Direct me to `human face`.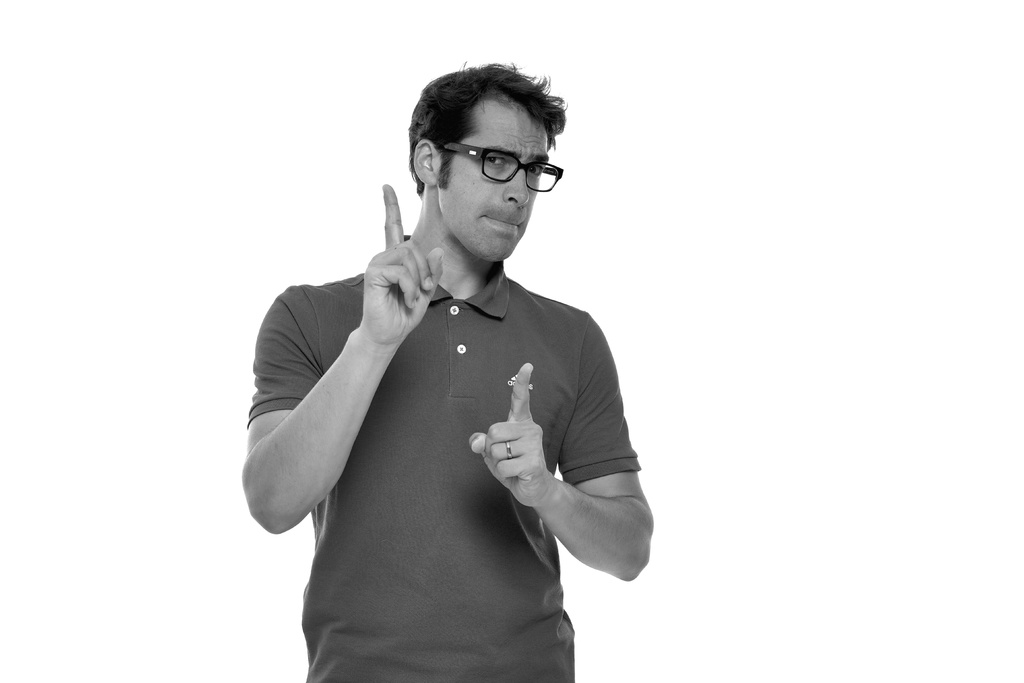
Direction: left=442, top=86, right=548, bottom=269.
